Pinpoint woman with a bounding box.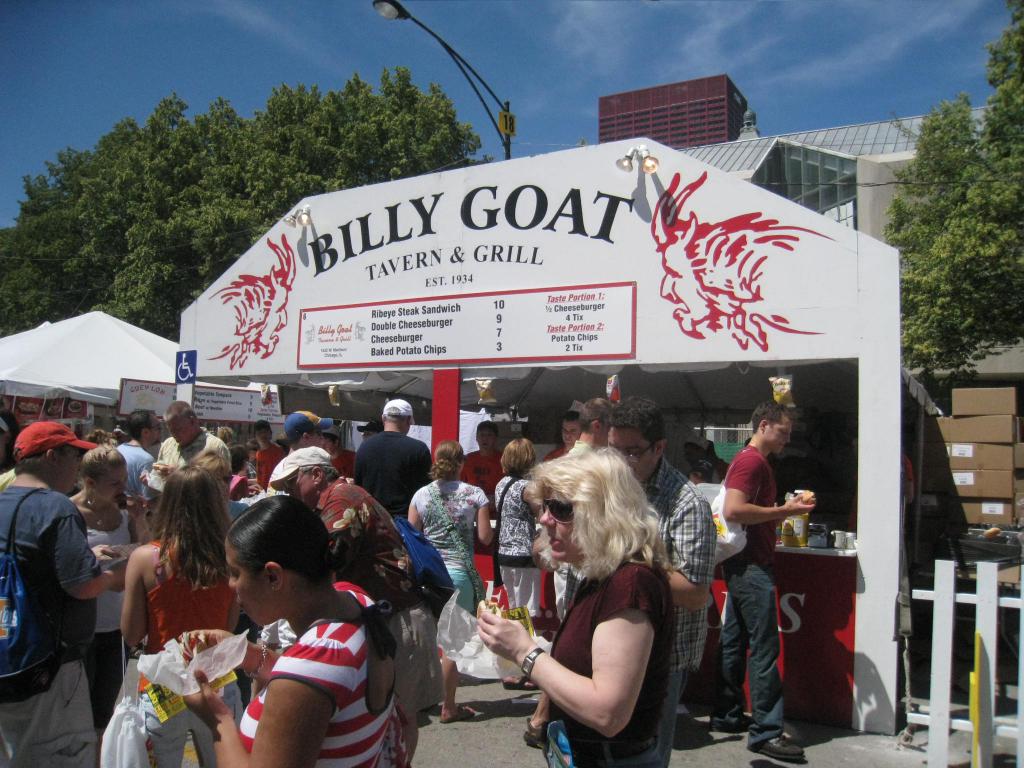
select_region(406, 439, 496, 724).
